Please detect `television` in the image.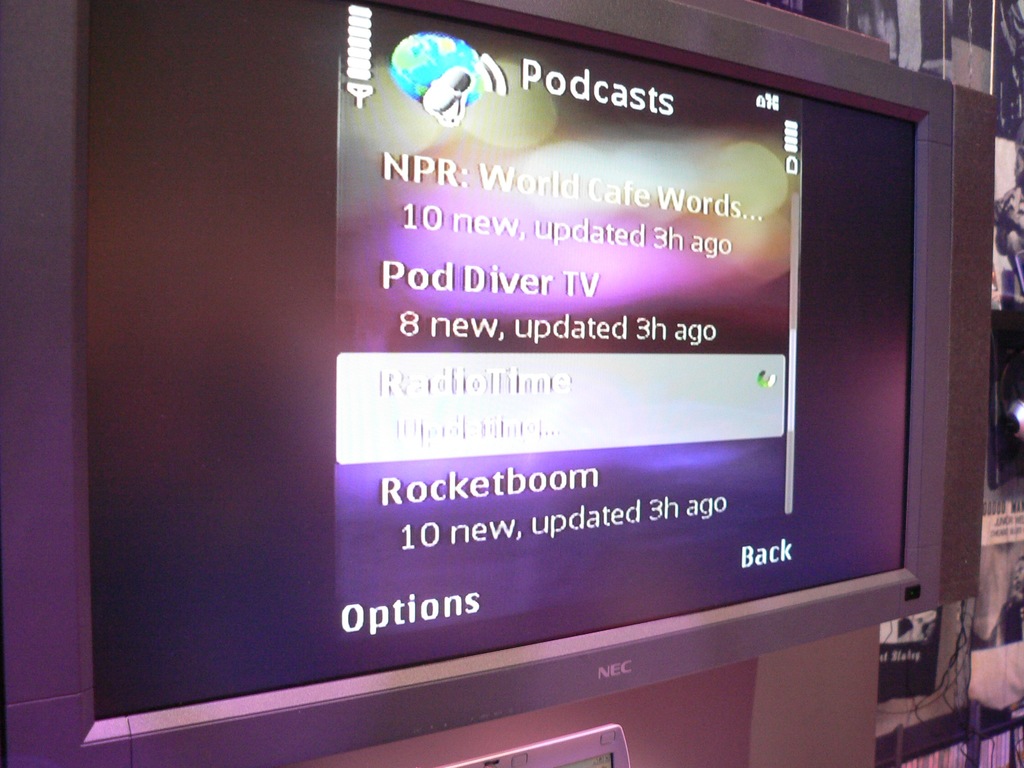
l=0, t=2, r=999, b=767.
